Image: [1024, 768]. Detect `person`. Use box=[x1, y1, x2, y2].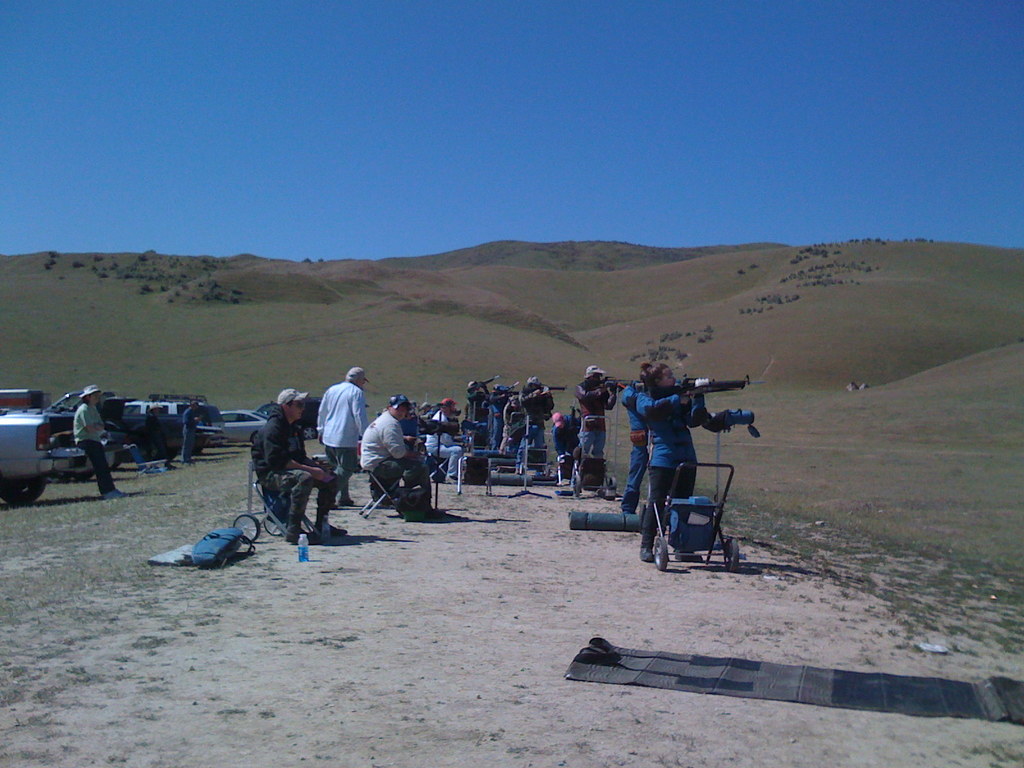
box=[75, 384, 125, 502].
